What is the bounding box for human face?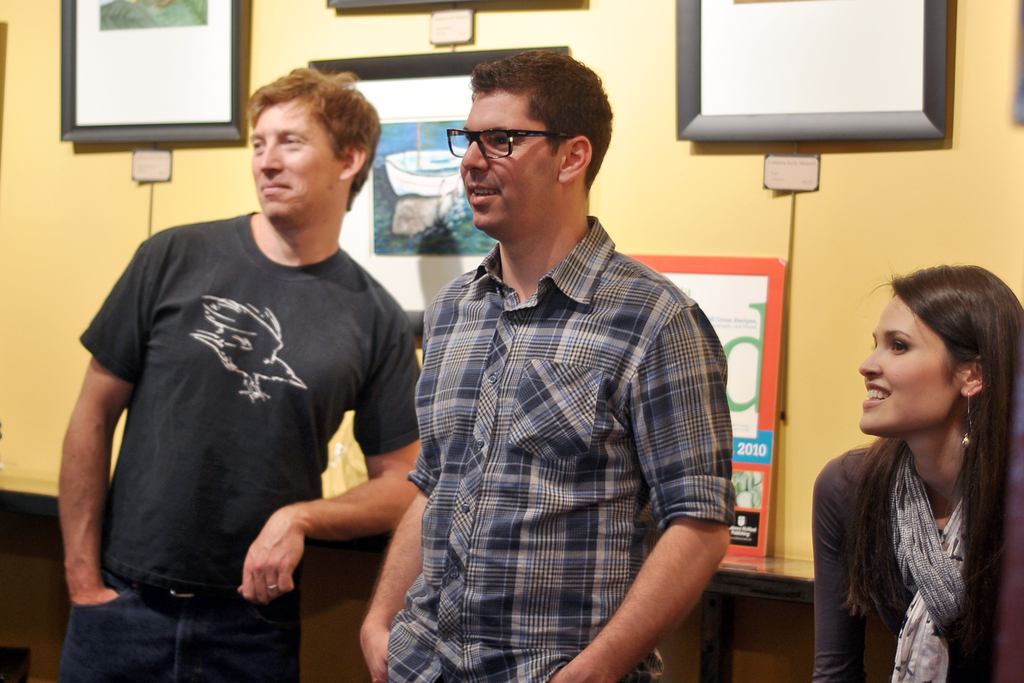
{"left": 459, "top": 86, "right": 566, "bottom": 232}.
